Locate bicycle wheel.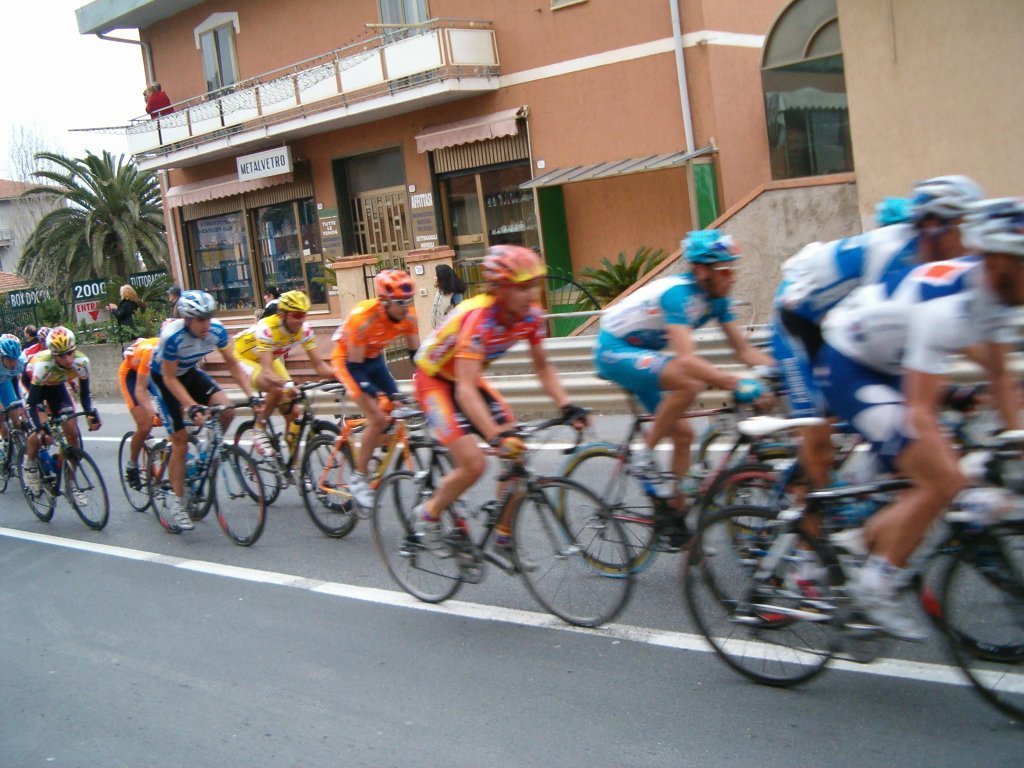
Bounding box: 939, 516, 1023, 718.
